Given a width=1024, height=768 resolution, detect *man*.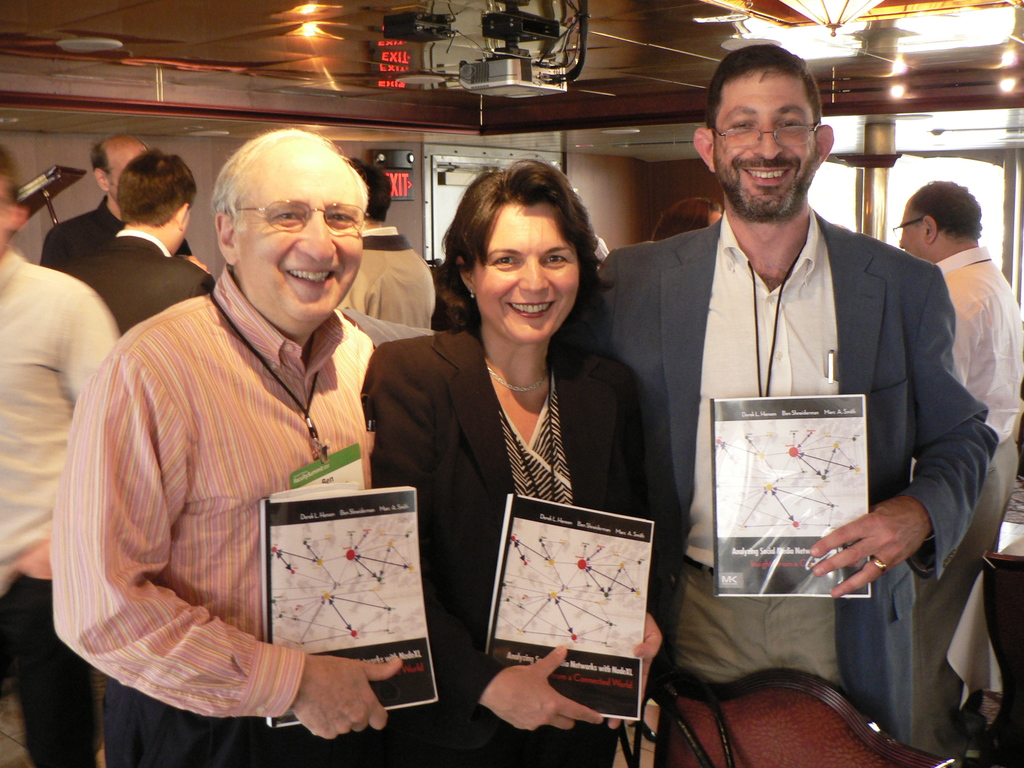
(899, 168, 1023, 767).
